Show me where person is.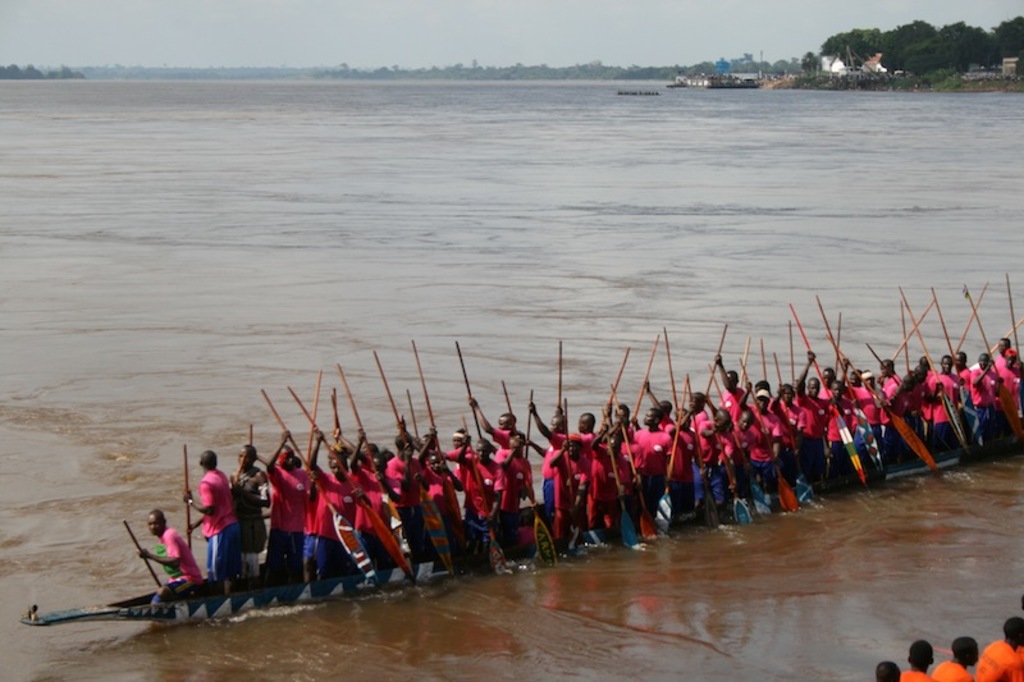
person is at Rect(820, 369, 837, 399).
